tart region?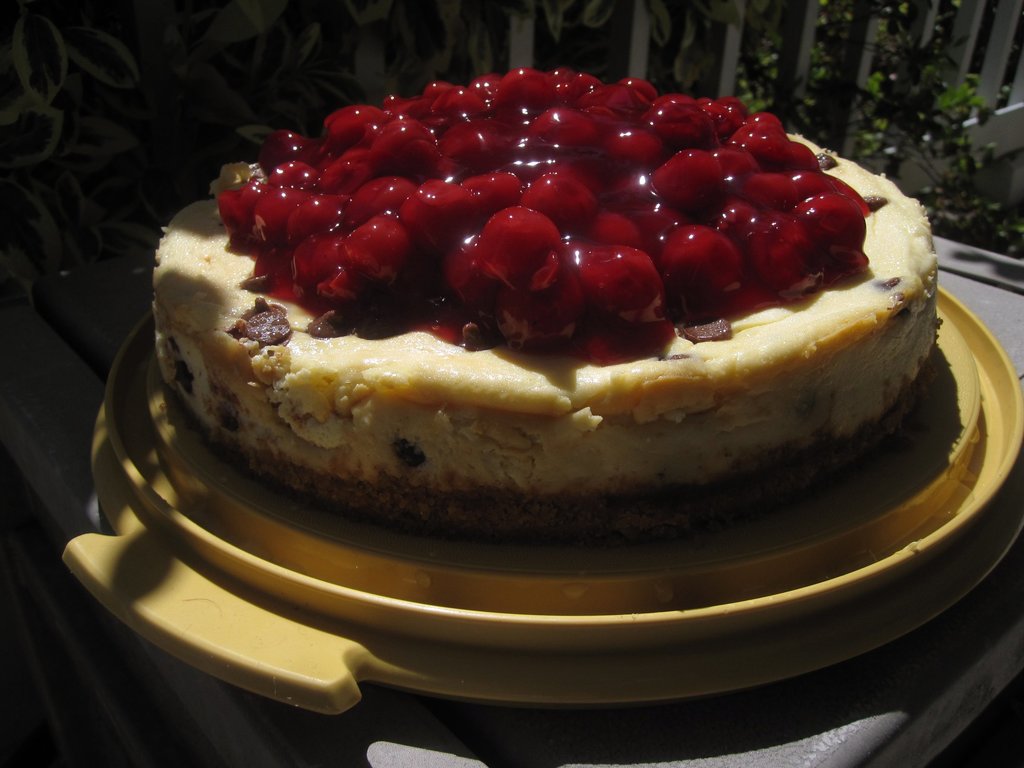
l=149, t=77, r=920, b=533
